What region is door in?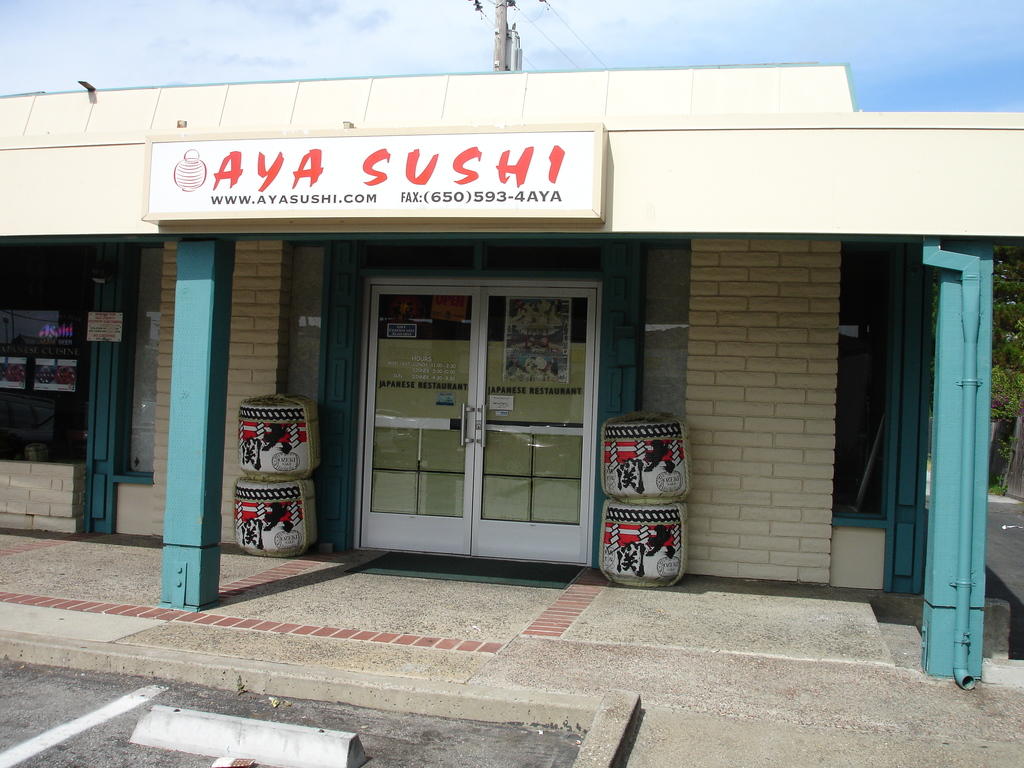
l=86, t=288, r=164, b=527.
